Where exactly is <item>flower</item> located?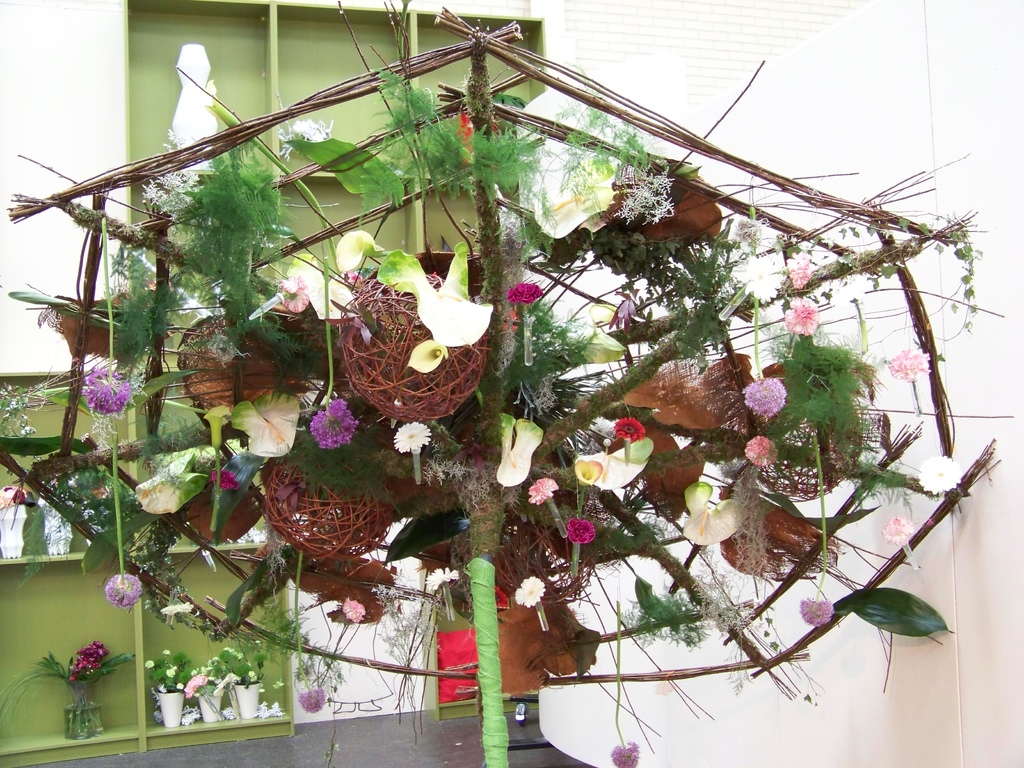
Its bounding box is detection(611, 742, 640, 767).
